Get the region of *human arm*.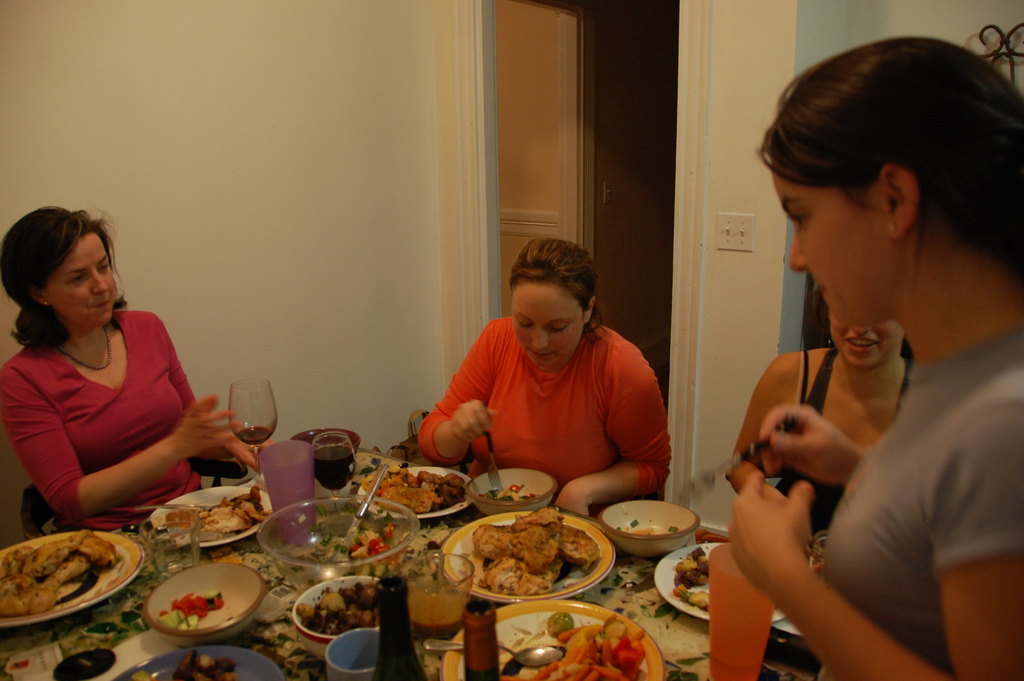
bbox(154, 308, 278, 479).
